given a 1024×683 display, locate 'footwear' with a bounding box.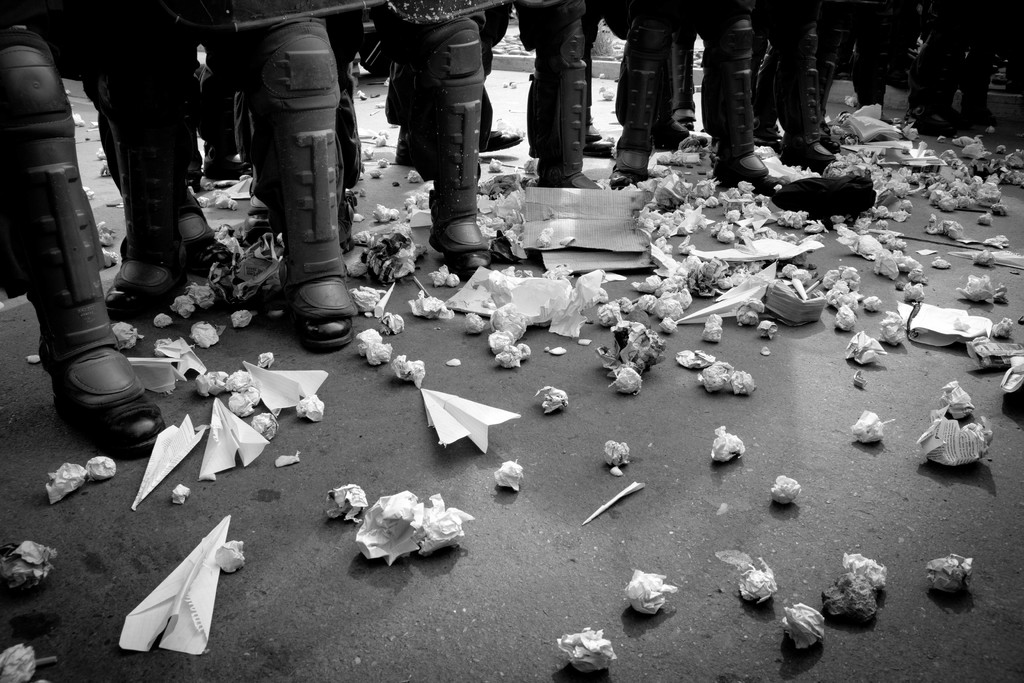
Located: BBox(300, 264, 363, 348).
